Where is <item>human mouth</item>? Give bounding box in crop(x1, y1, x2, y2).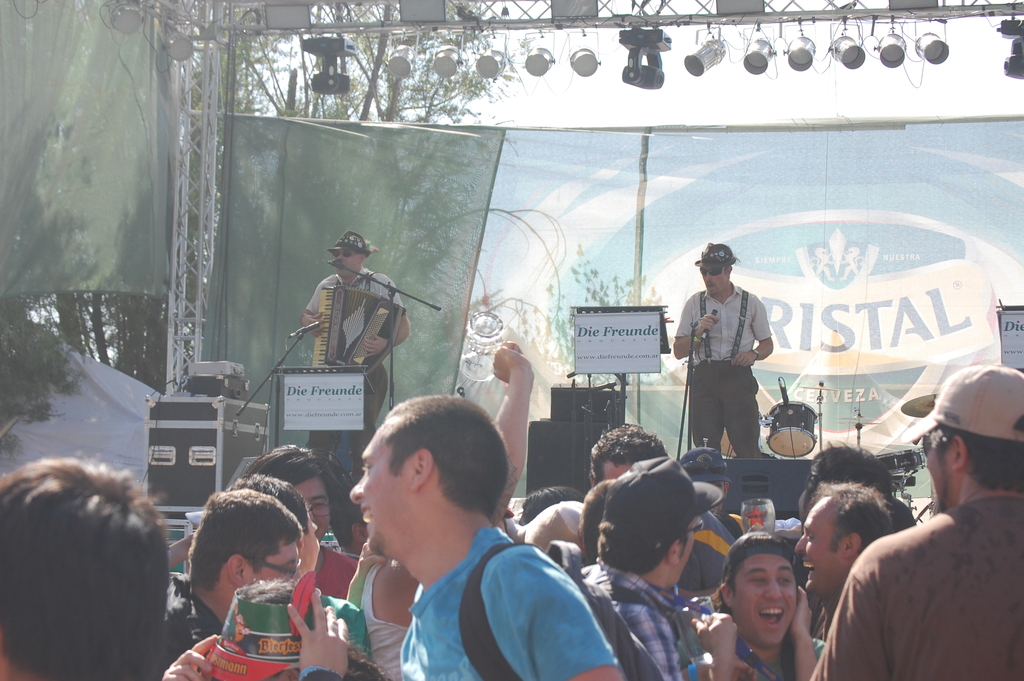
crop(360, 507, 371, 538).
